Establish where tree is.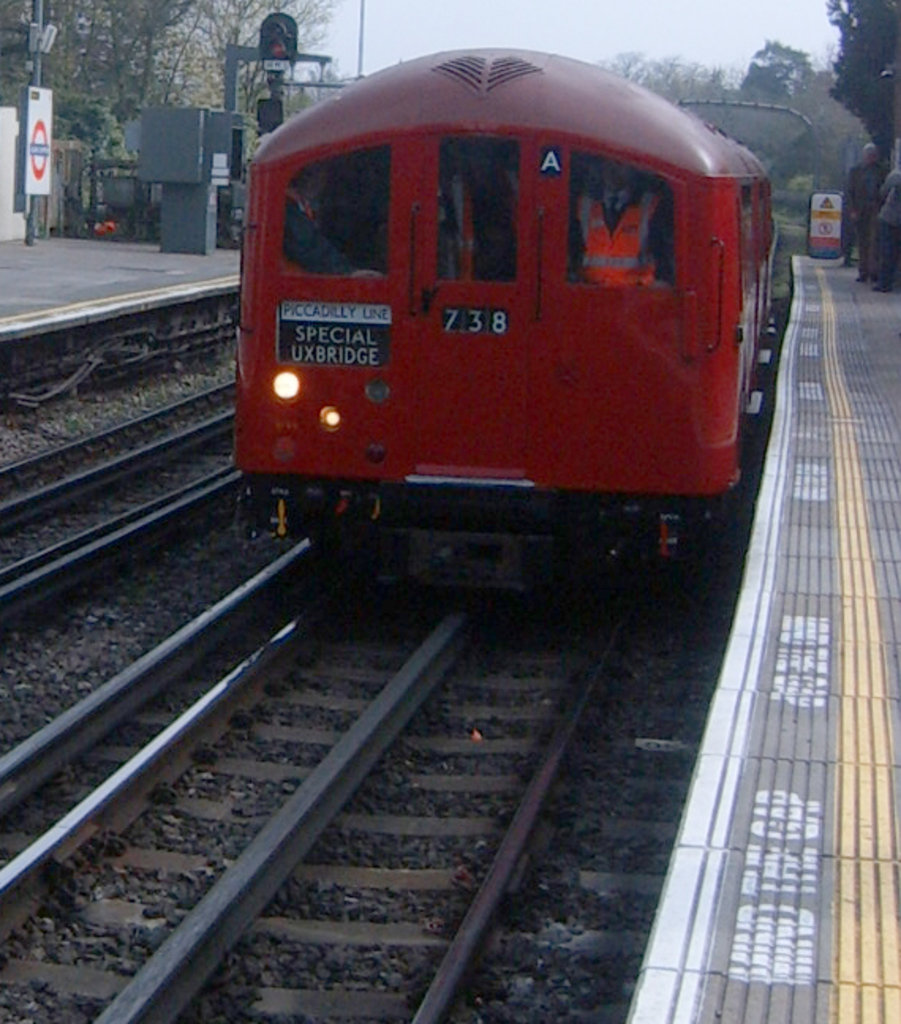
Established at Rect(812, 0, 899, 180).
